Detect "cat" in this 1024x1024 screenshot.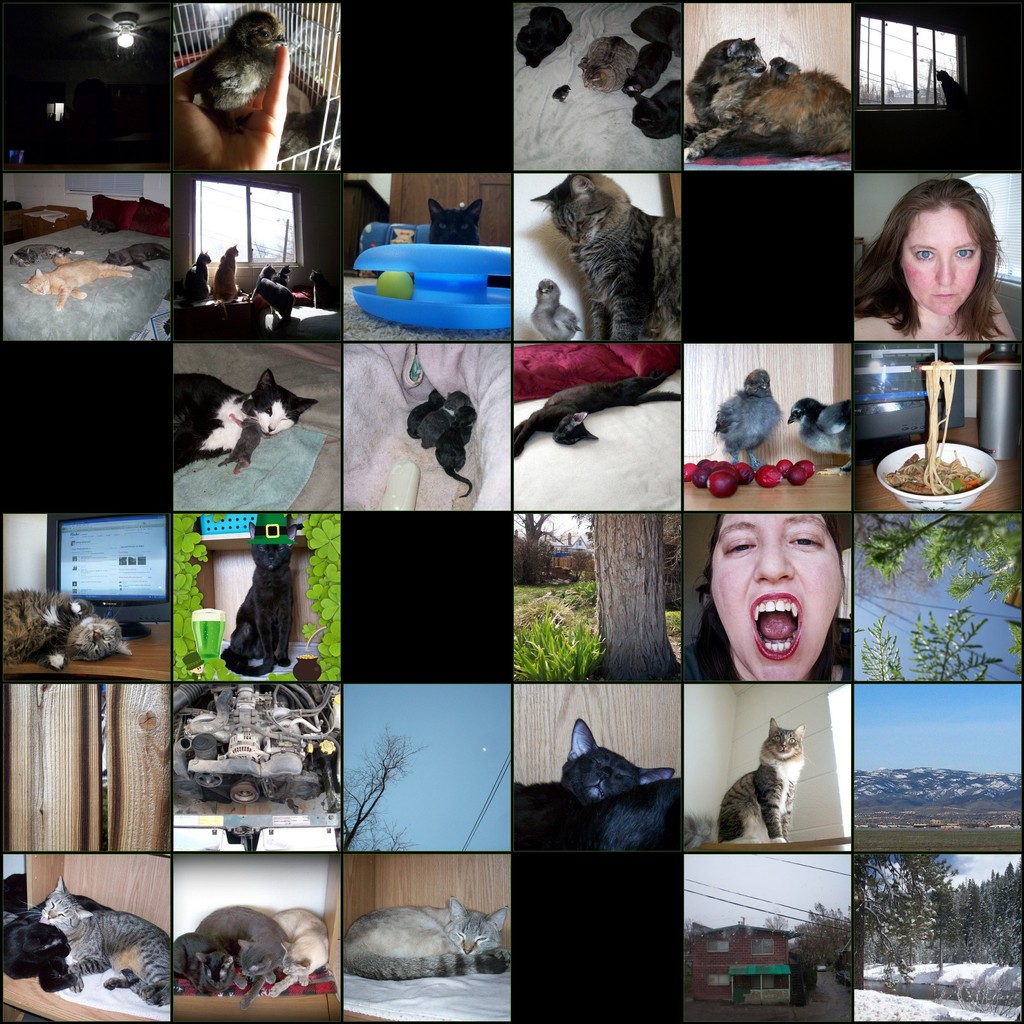
Detection: (left=0, top=586, right=128, bottom=672).
